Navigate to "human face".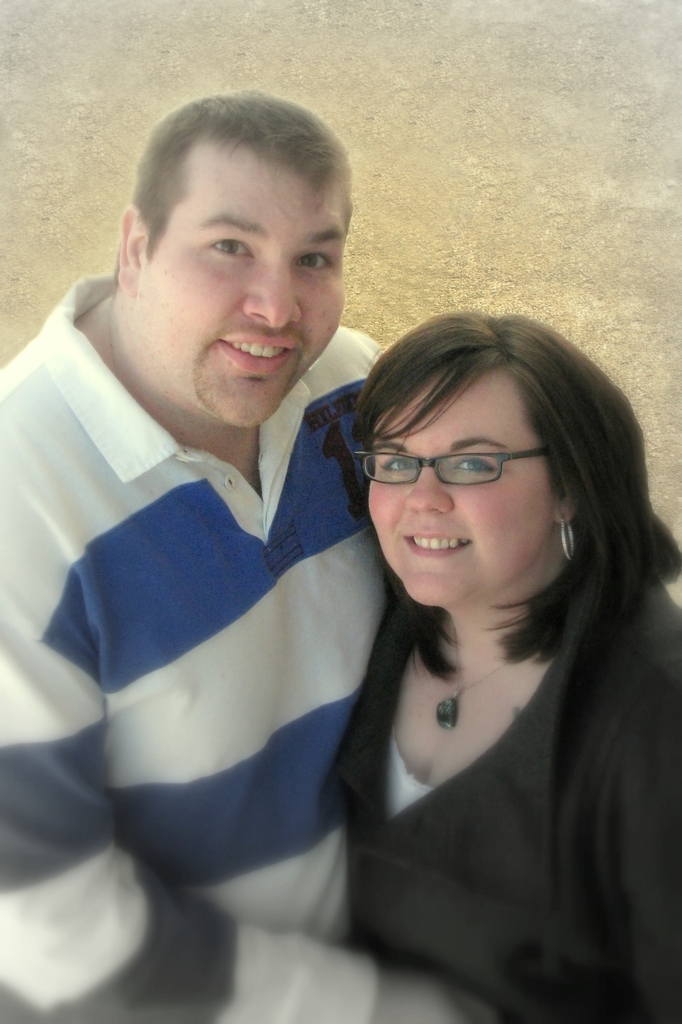
Navigation target: box=[138, 156, 338, 429].
